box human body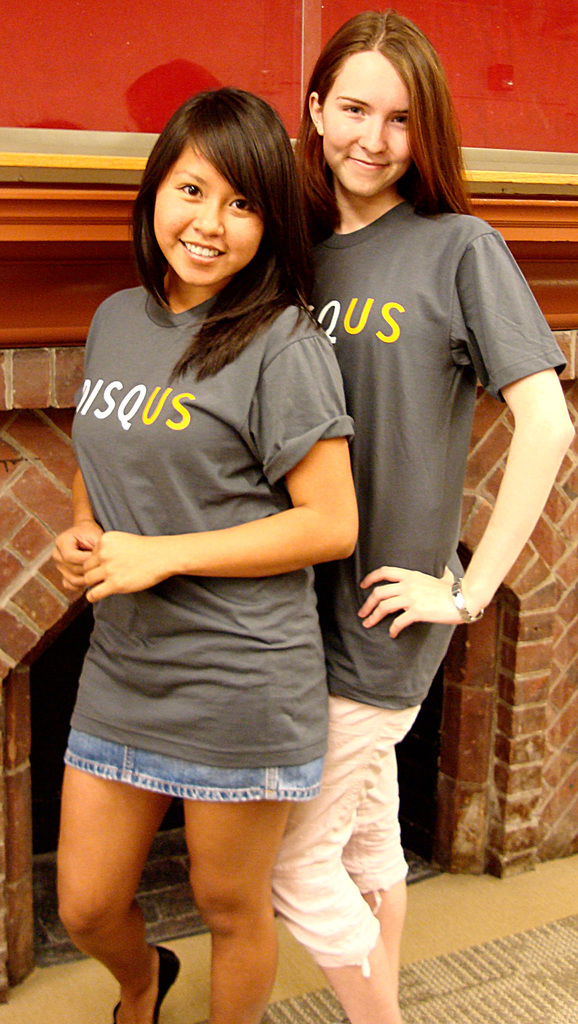
<box>41,150,404,1021</box>
